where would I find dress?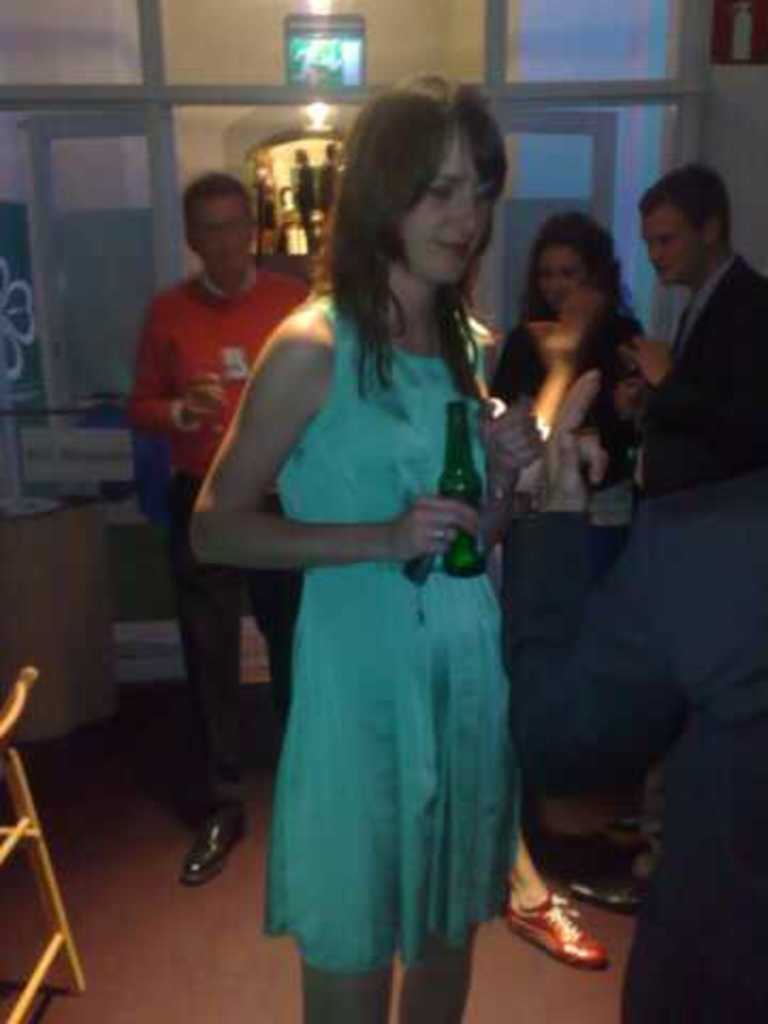
At crop(267, 305, 510, 975).
